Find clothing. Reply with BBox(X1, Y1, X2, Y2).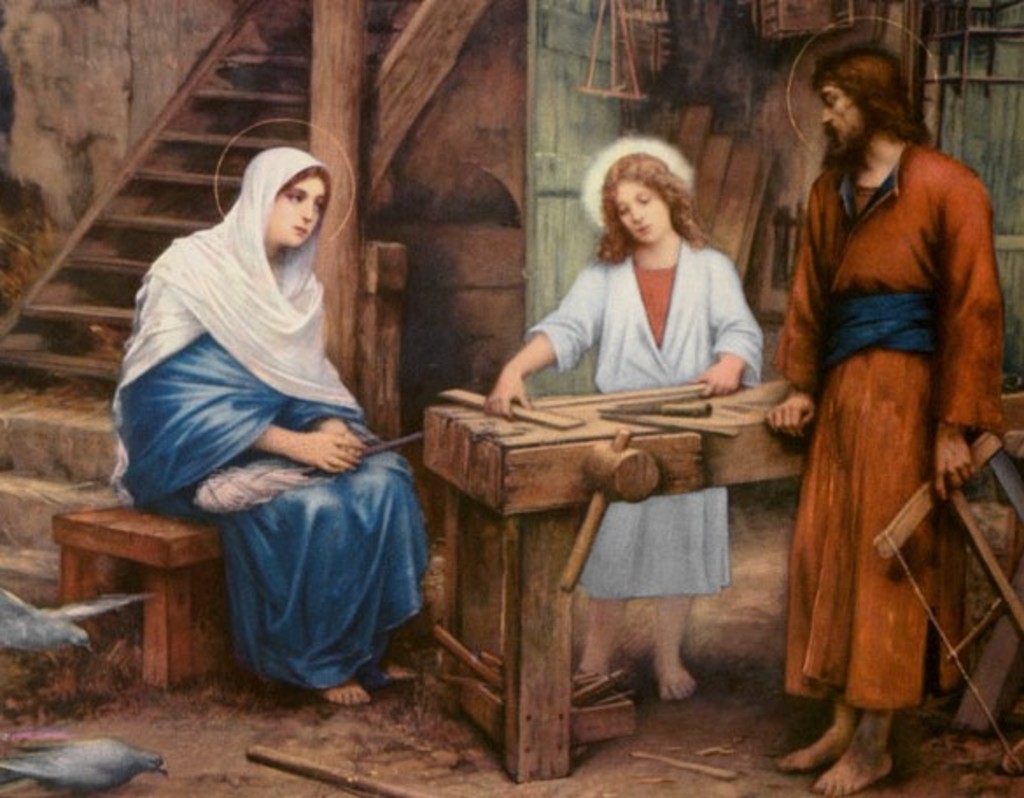
BBox(520, 247, 765, 604).
